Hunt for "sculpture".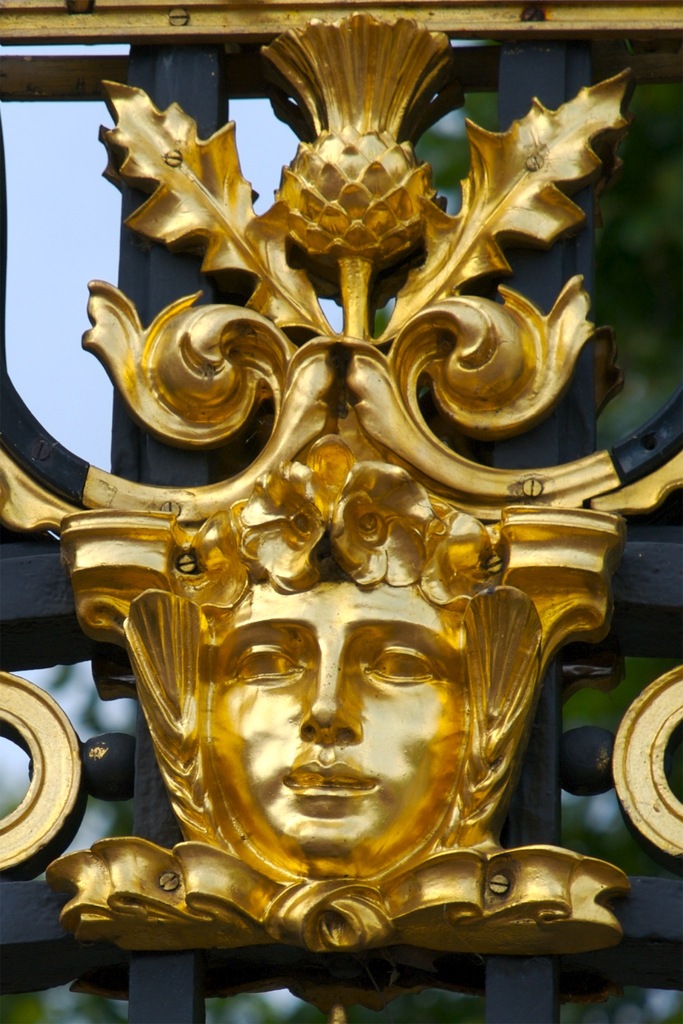
Hunted down at (x1=0, y1=13, x2=682, y2=1023).
